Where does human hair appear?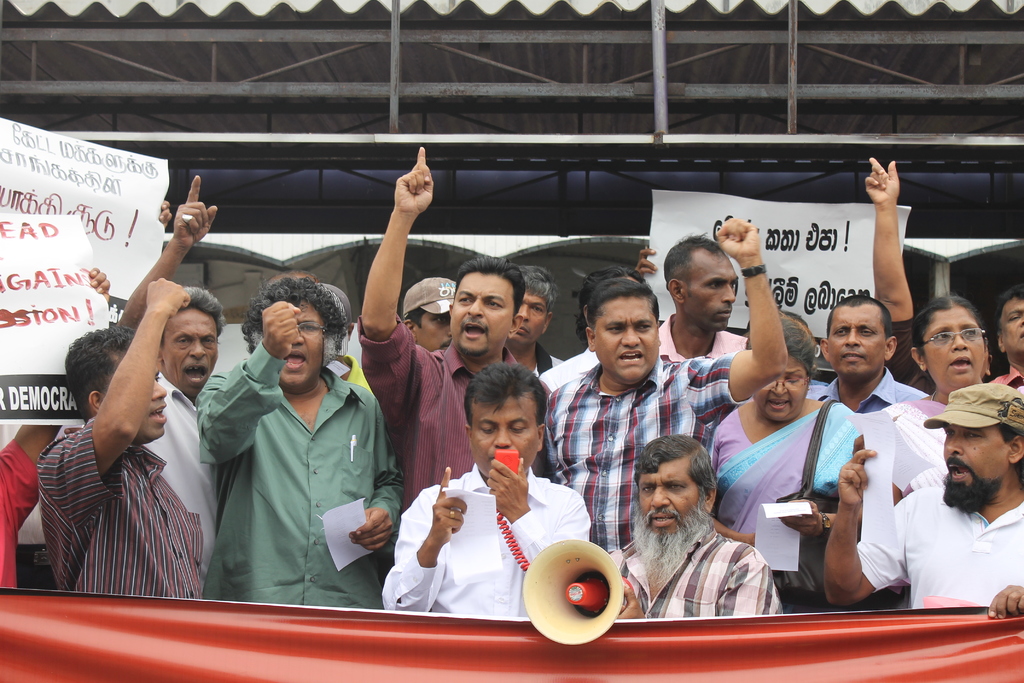
Appears at locate(449, 254, 526, 322).
